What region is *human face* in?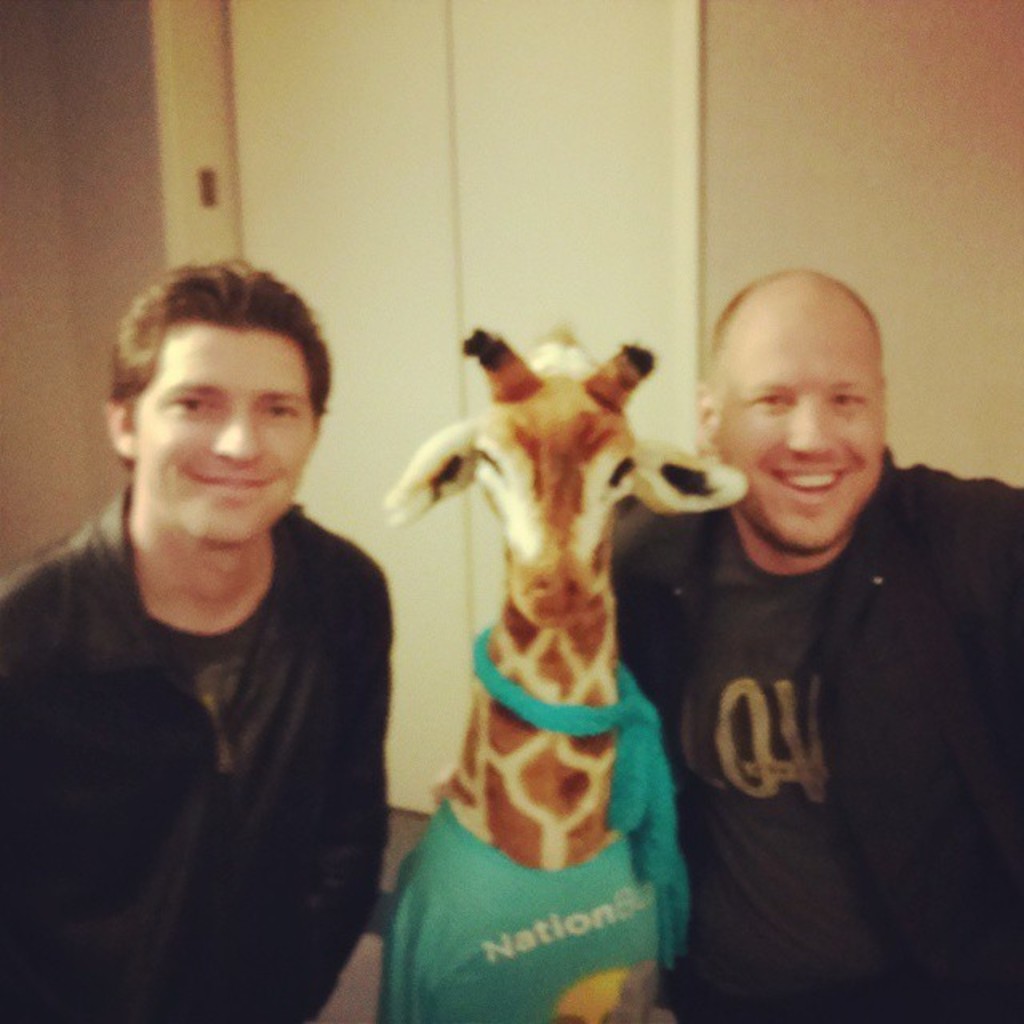
(704,318,885,555).
